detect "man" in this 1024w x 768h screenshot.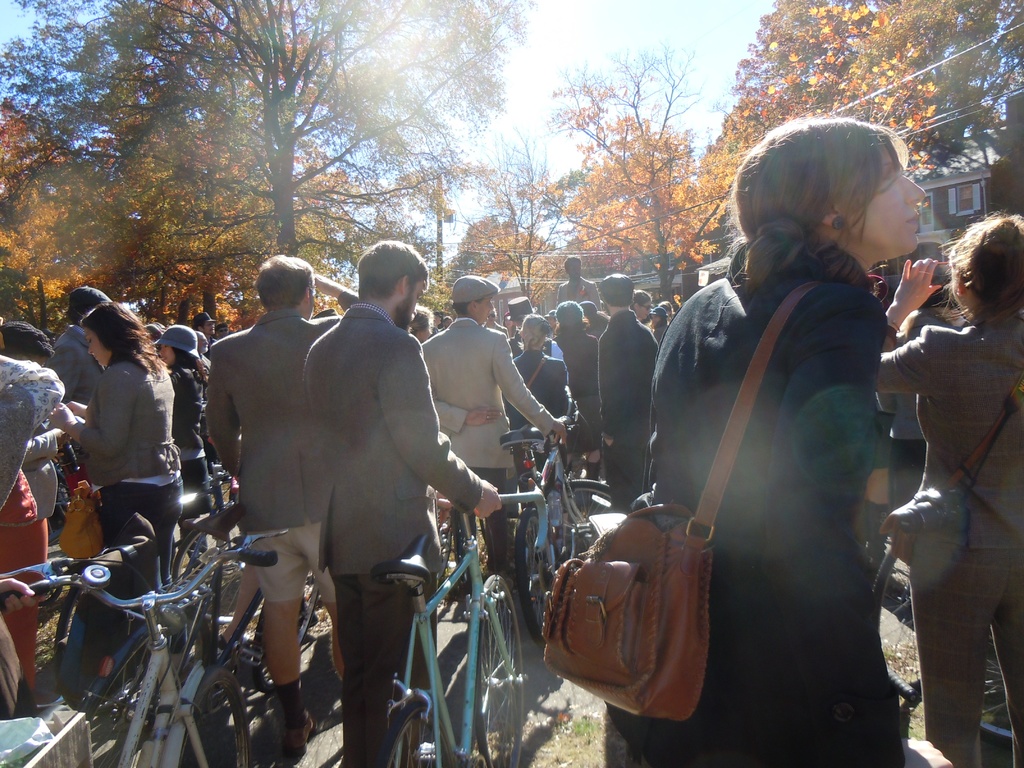
Detection: 416, 275, 567, 659.
